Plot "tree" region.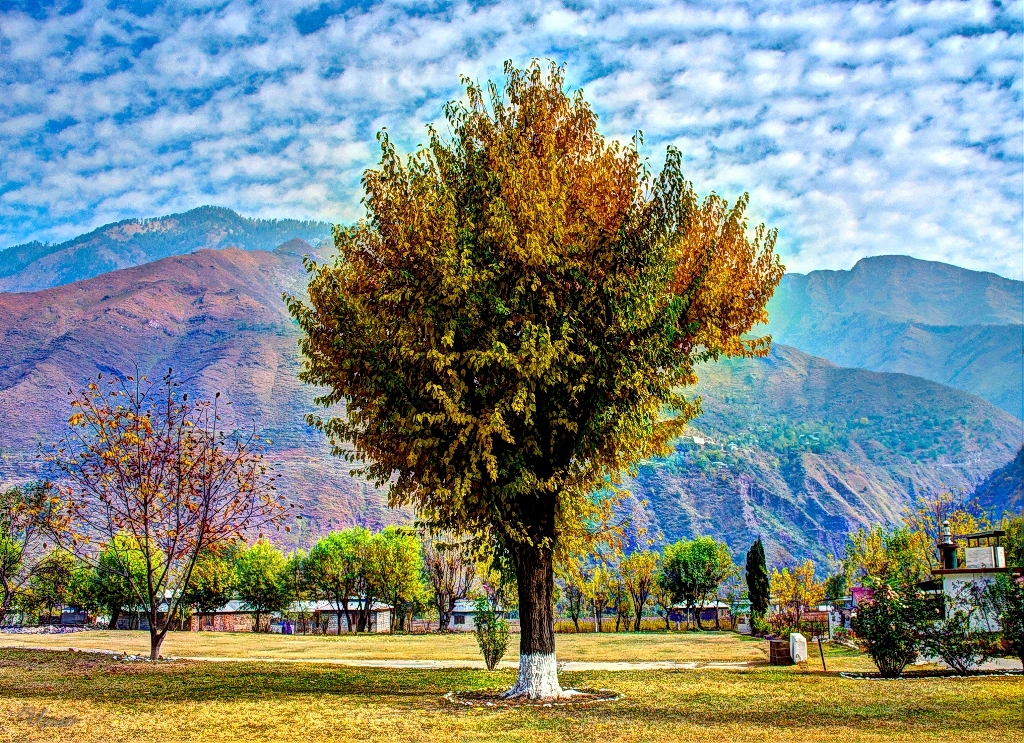
Plotted at 286,50,791,703.
